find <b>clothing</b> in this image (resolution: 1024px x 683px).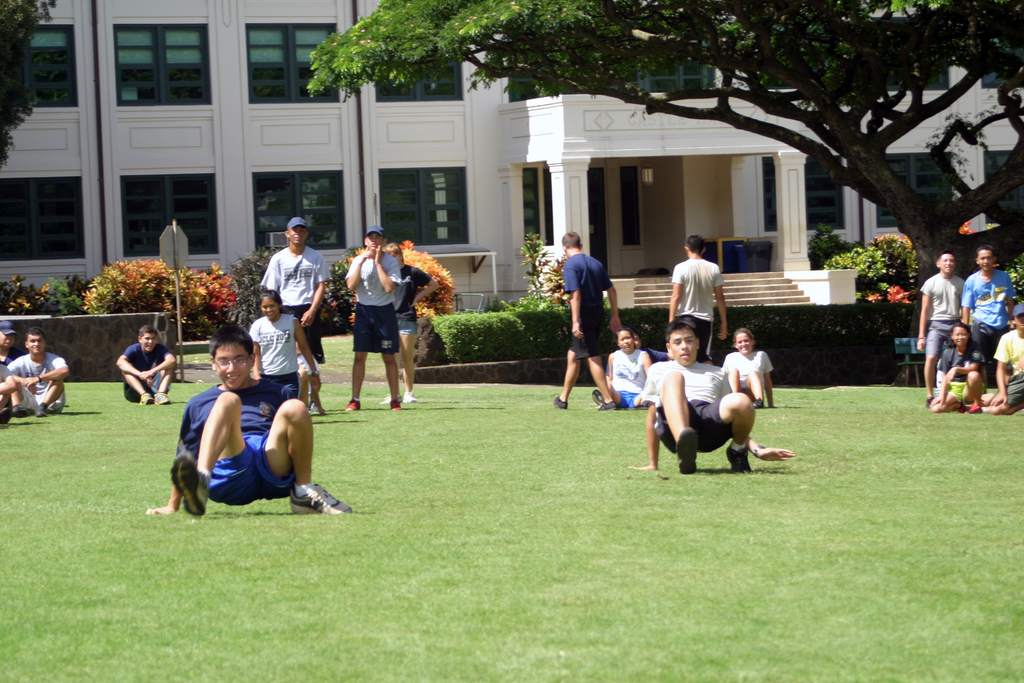
{"x1": 717, "y1": 352, "x2": 771, "y2": 403}.
